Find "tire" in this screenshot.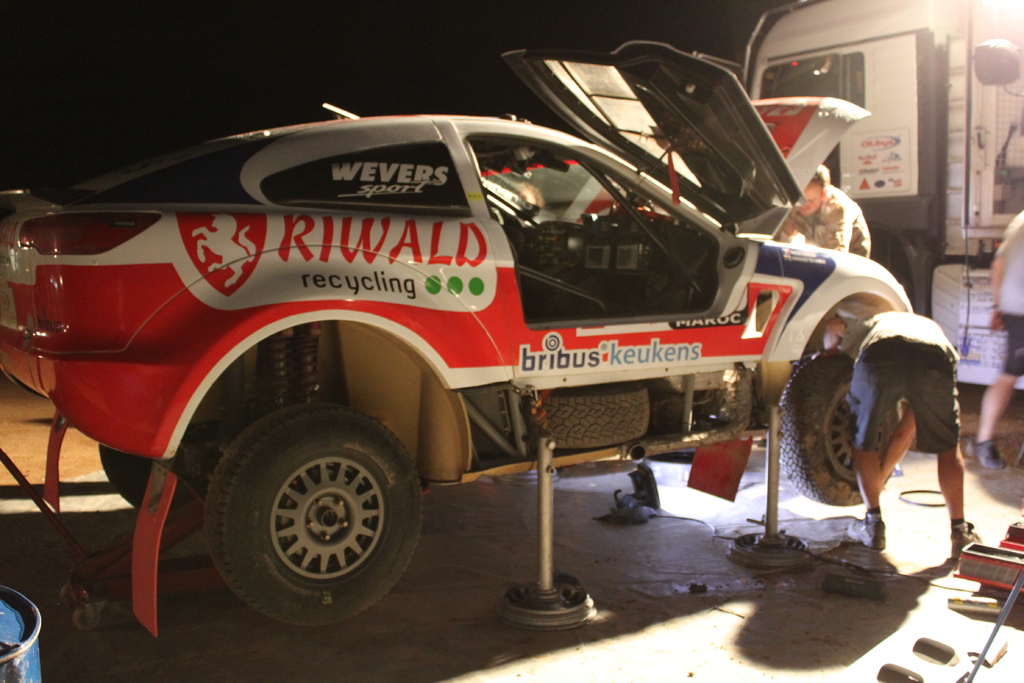
The bounding box for "tire" is {"x1": 777, "y1": 355, "x2": 903, "y2": 507}.
